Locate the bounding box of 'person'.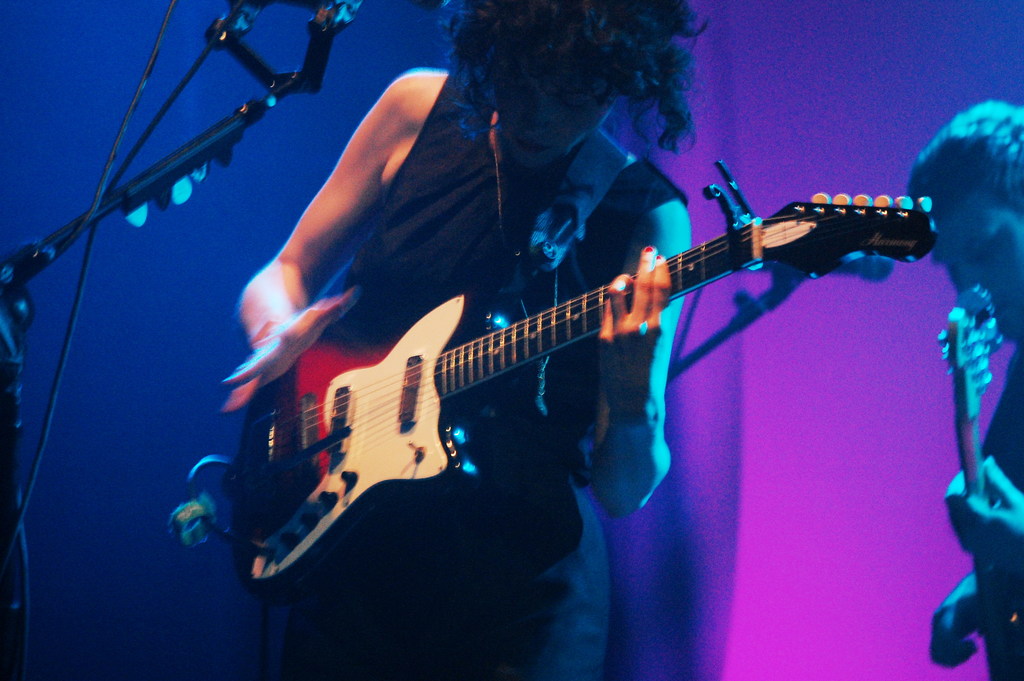
Bounding box: 187,49,947,619.
